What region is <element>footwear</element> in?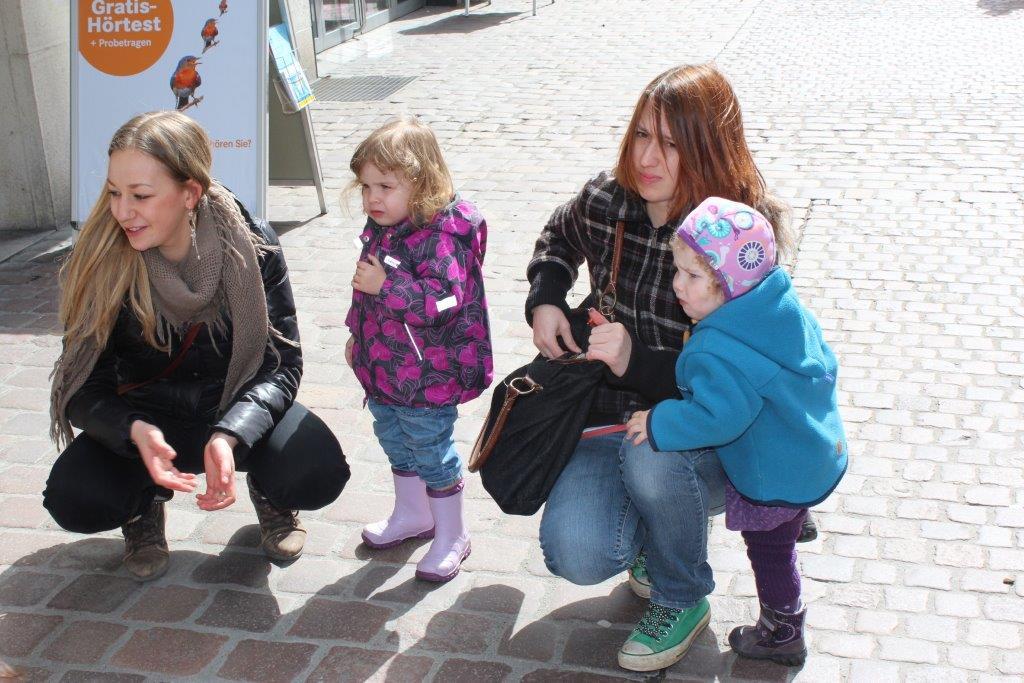
626:555:656:602.
